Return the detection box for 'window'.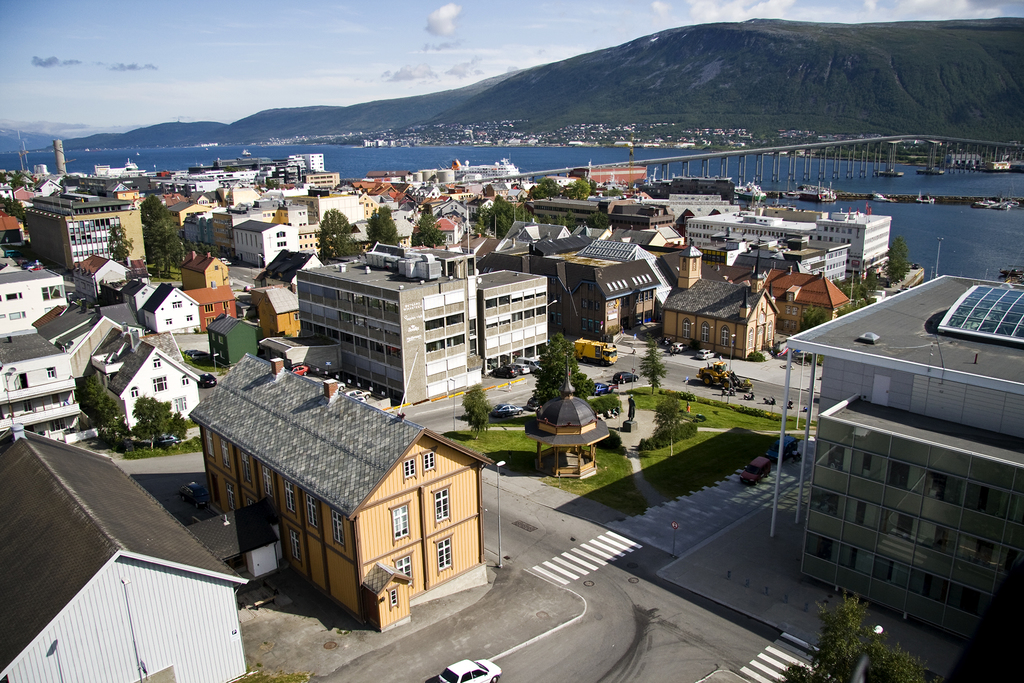
<box>305,497,318,528</box>.
